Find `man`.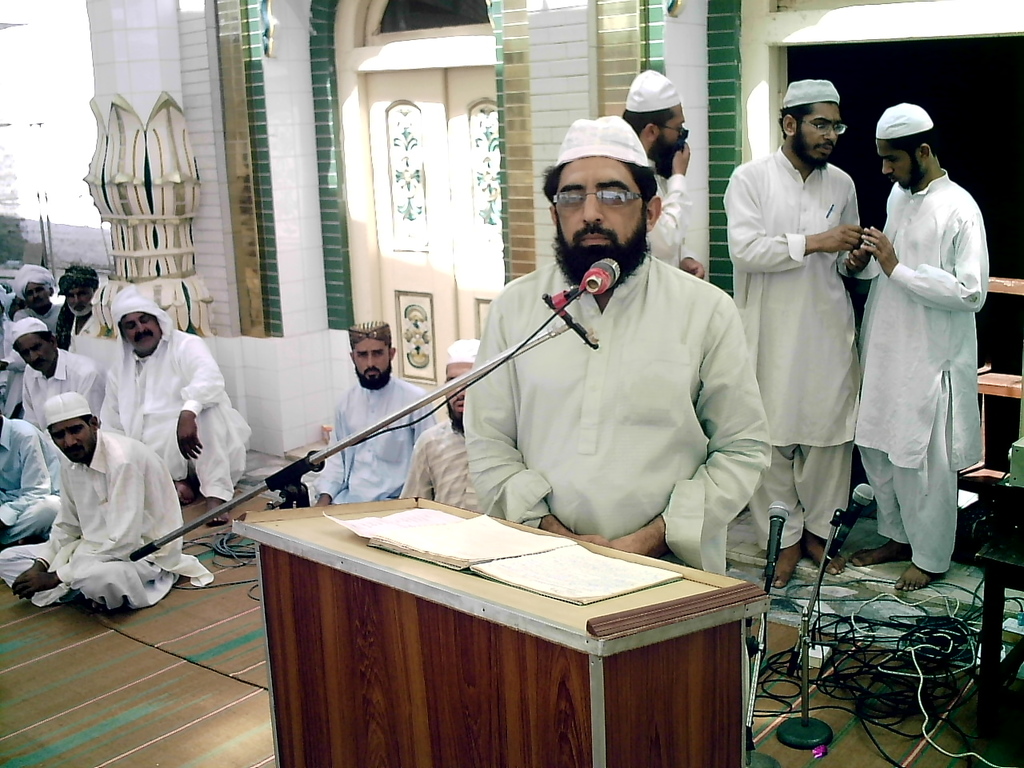
l=0, t=389, r=219, b=615.
